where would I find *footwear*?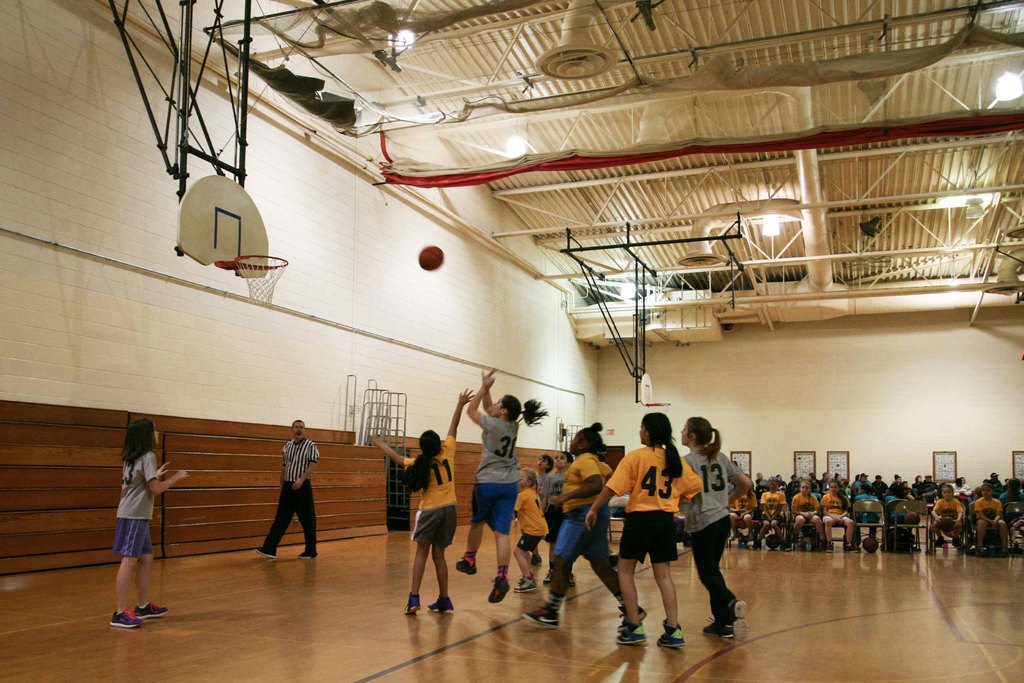
At [left=752, top=544, right=758, bottom=549].
